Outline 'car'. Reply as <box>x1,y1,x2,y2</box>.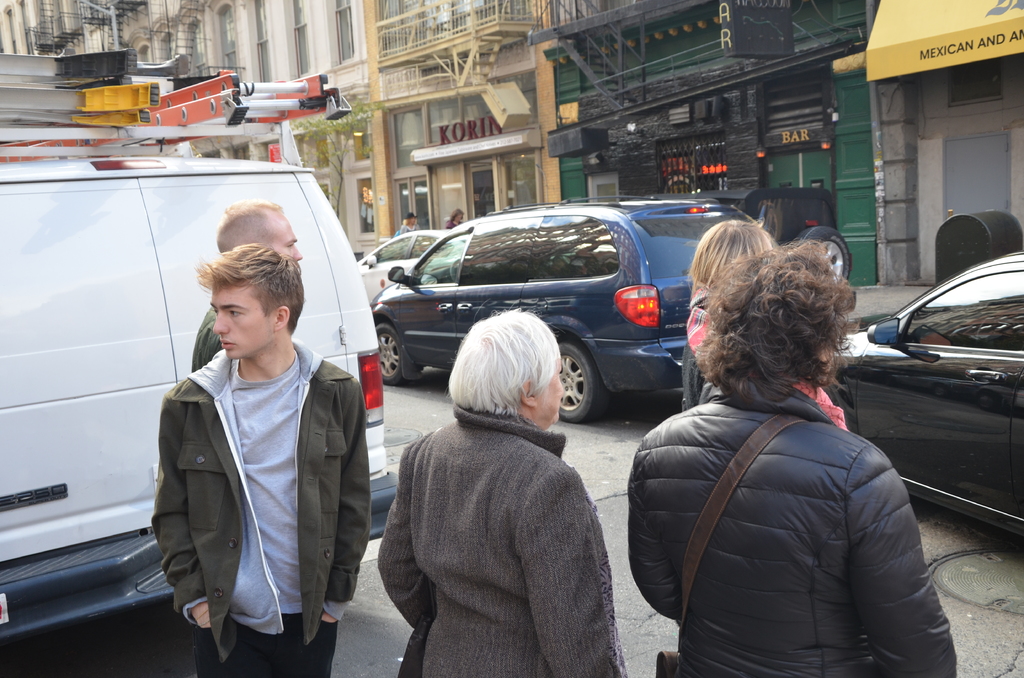
<box>819,239,1023,537</box>.
